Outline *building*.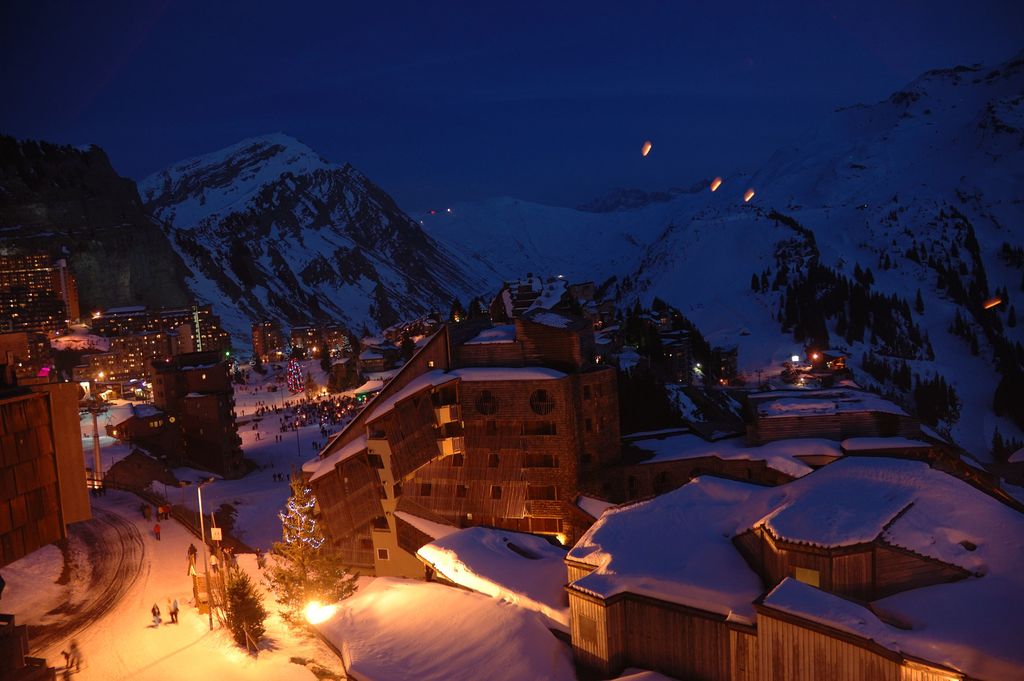
Outline: bbox=(1, 252, 81, 334).
